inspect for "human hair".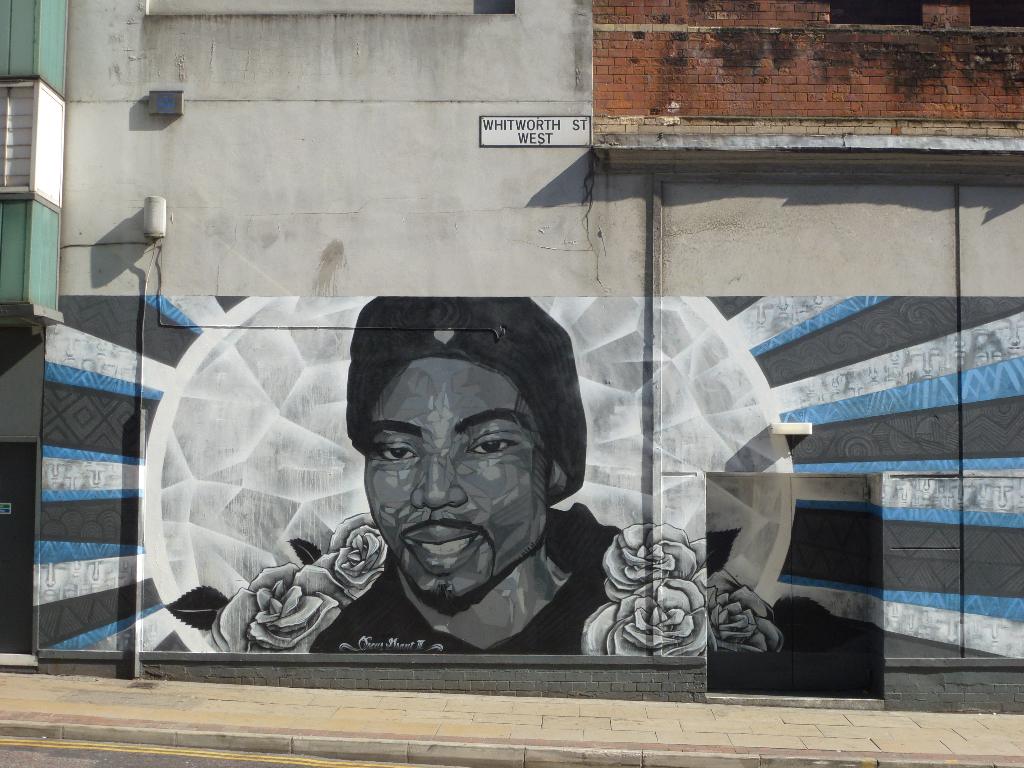
Inspection: (x1=345, y1=293, x2=581, y2=506).
